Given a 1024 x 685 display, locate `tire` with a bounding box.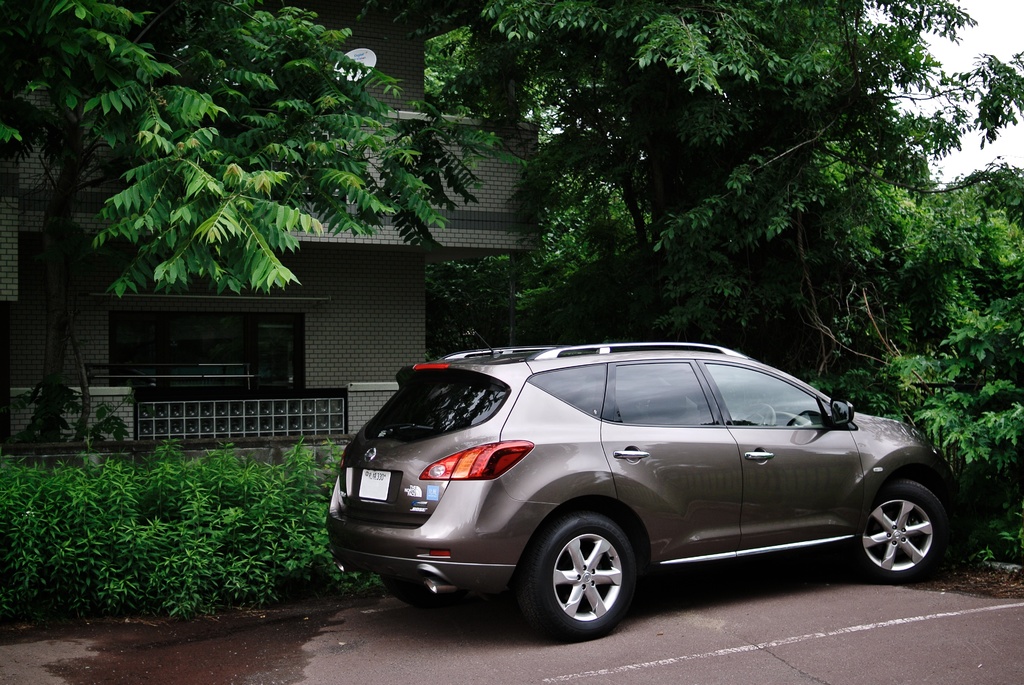
Located: 528 523 655 642.
